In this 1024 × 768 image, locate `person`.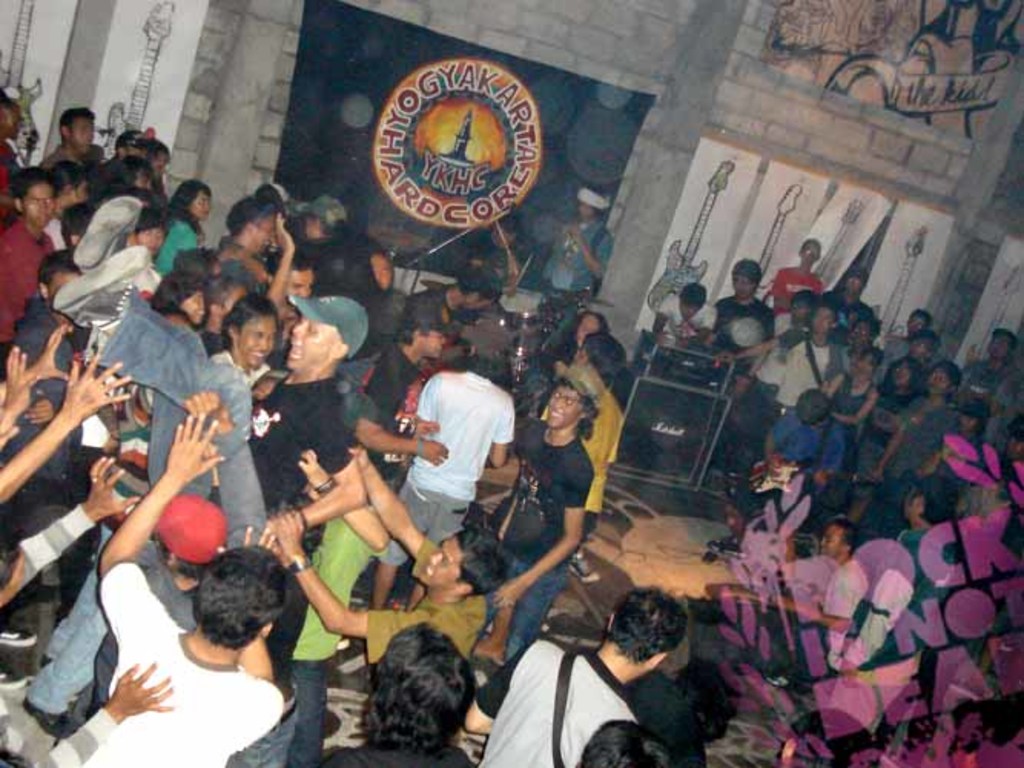
Bounding box: {"left": 729, "top": 310, "right": 841, "bottom": 484}.
